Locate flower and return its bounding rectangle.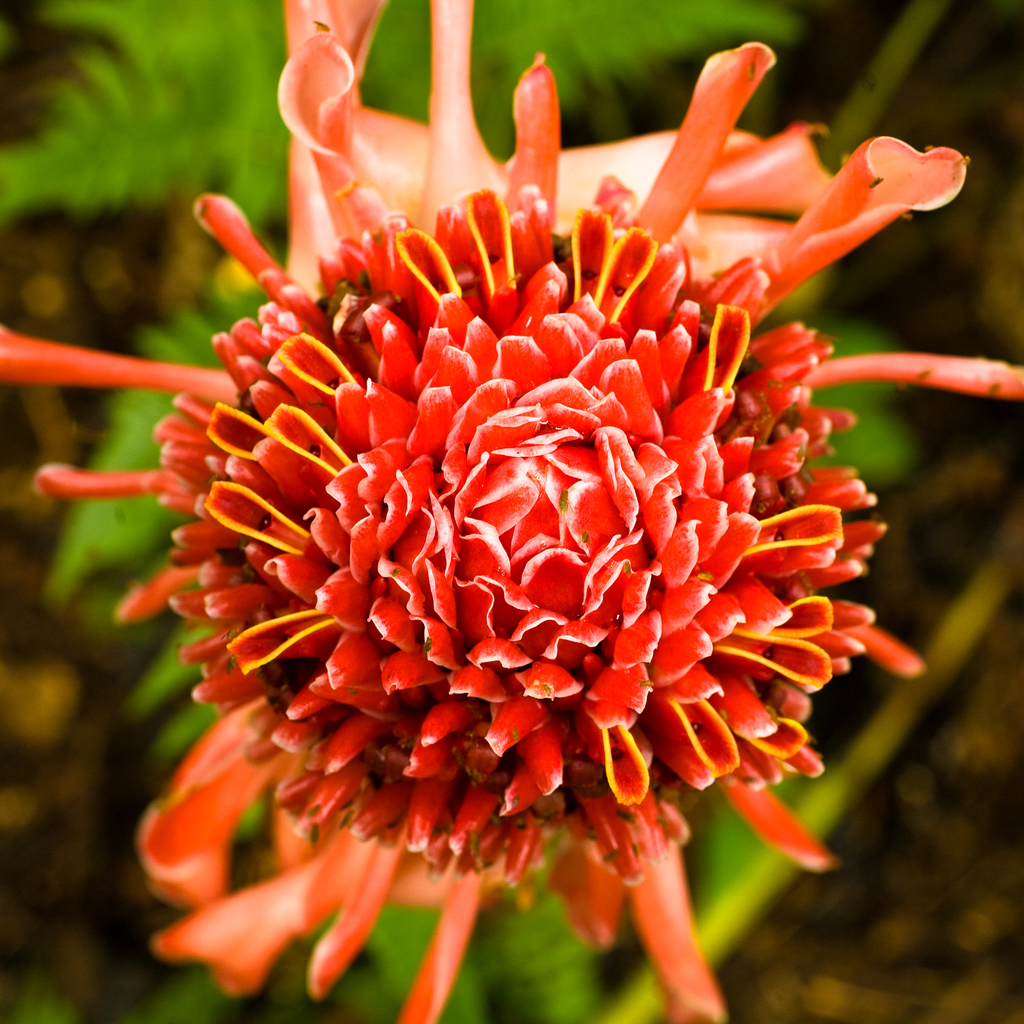
93, 20, 968, 1012.
